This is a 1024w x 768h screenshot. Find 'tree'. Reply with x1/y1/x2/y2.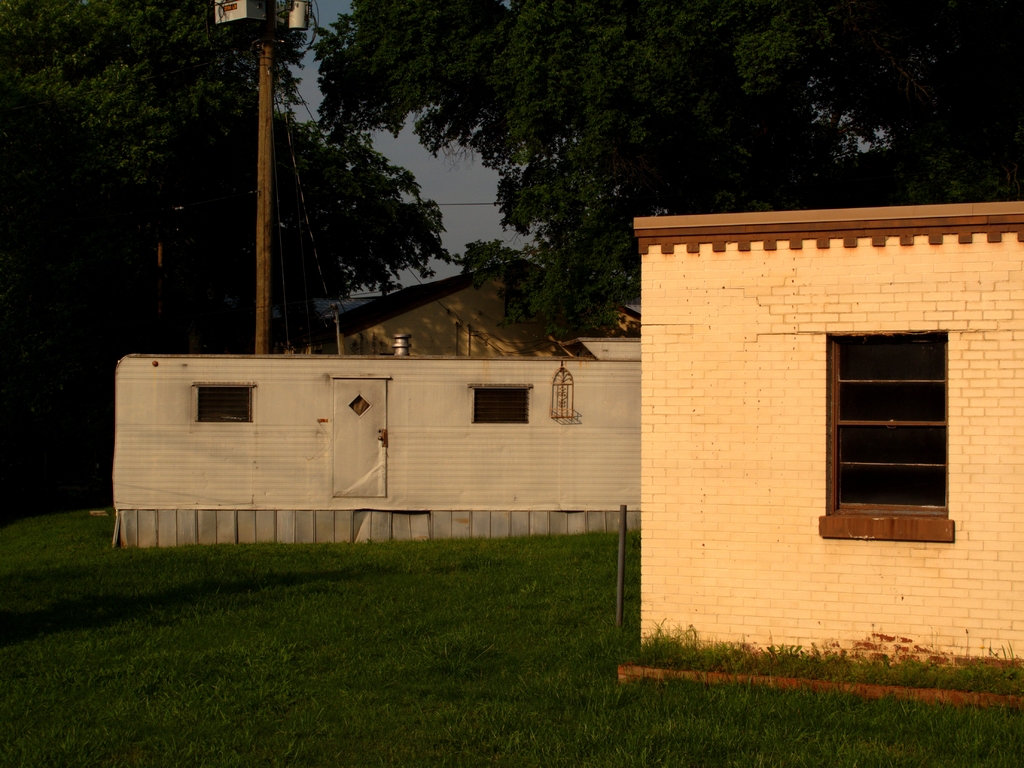
191/111/459/341.
